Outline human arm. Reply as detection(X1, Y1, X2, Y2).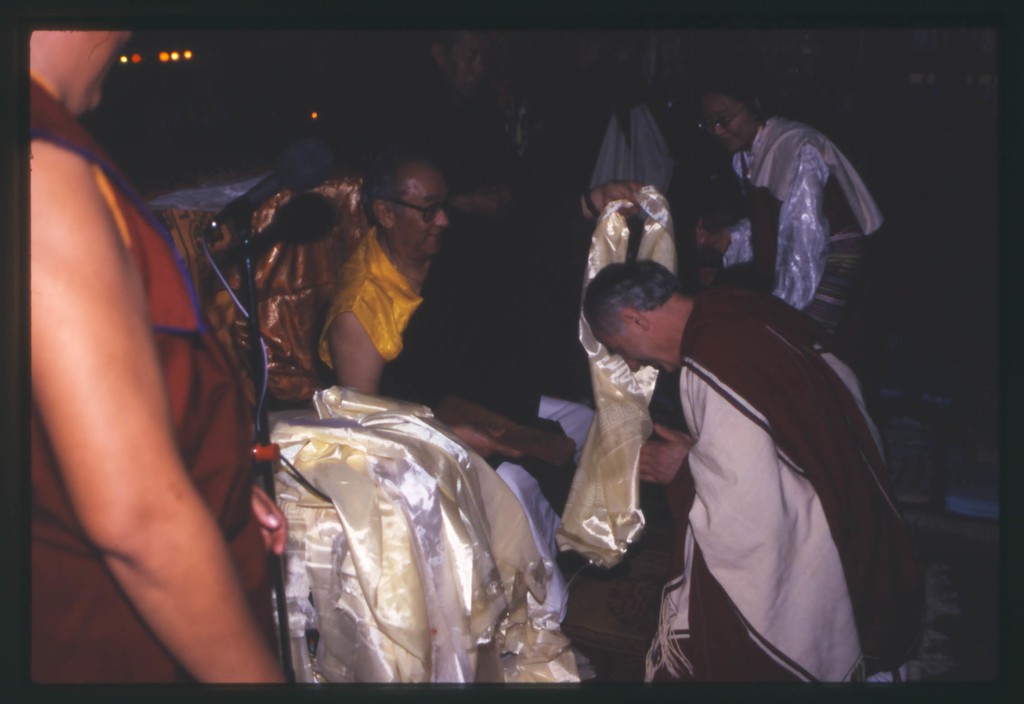
detection(765, 147, 835, 309).
